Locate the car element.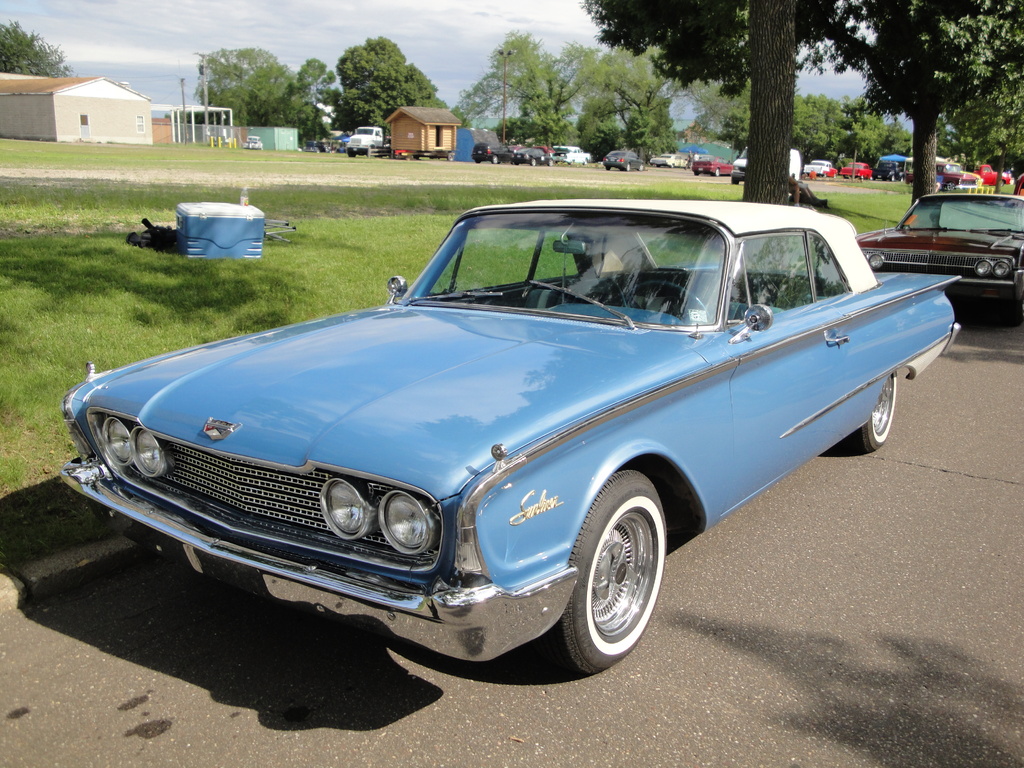
Element bbox: [599, 147, 646, 172].
